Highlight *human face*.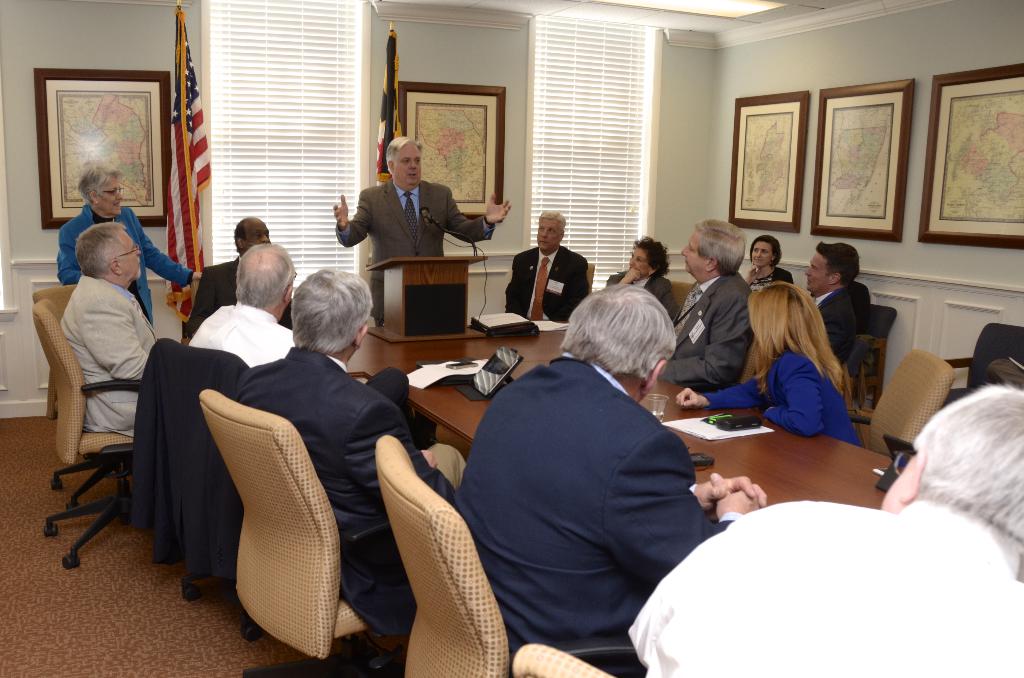
Highlighted region: 394,143,424,187.
